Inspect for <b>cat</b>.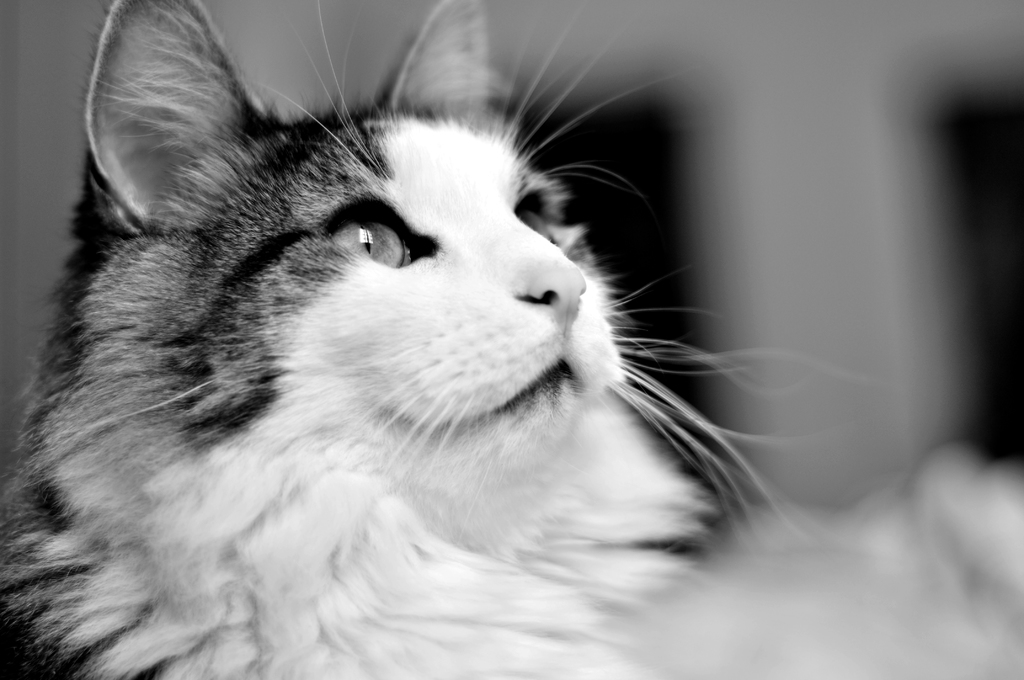
Inspection: 0,0,1023,679.
